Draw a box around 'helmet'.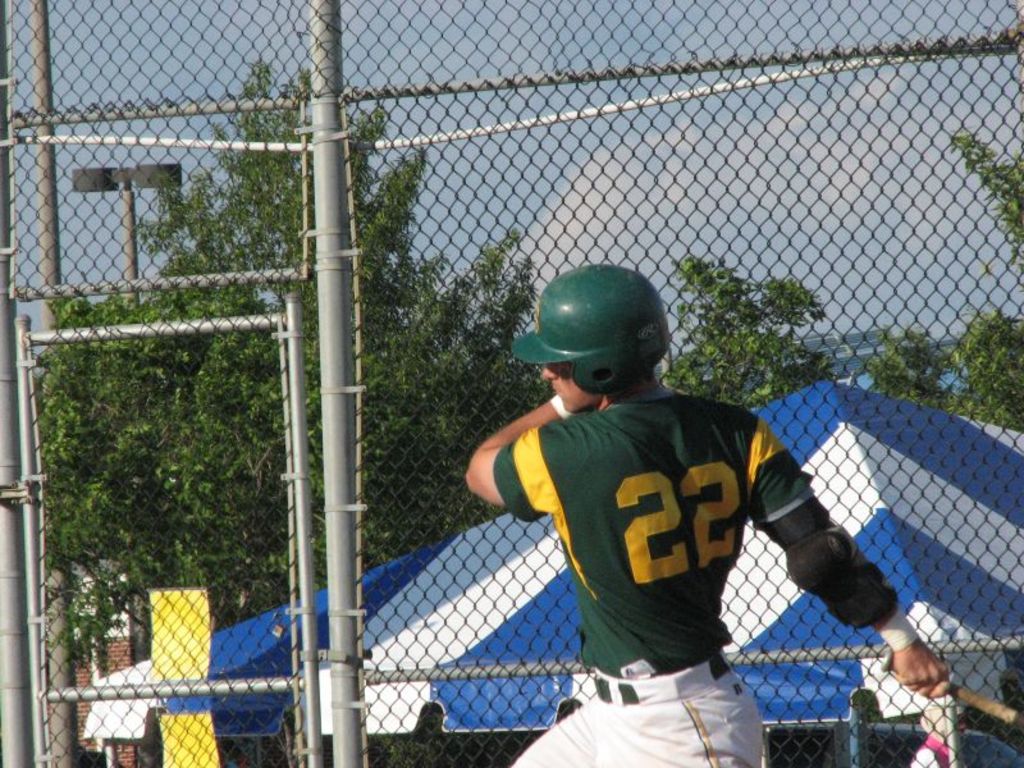
locate(518, 276, 678, 408).
